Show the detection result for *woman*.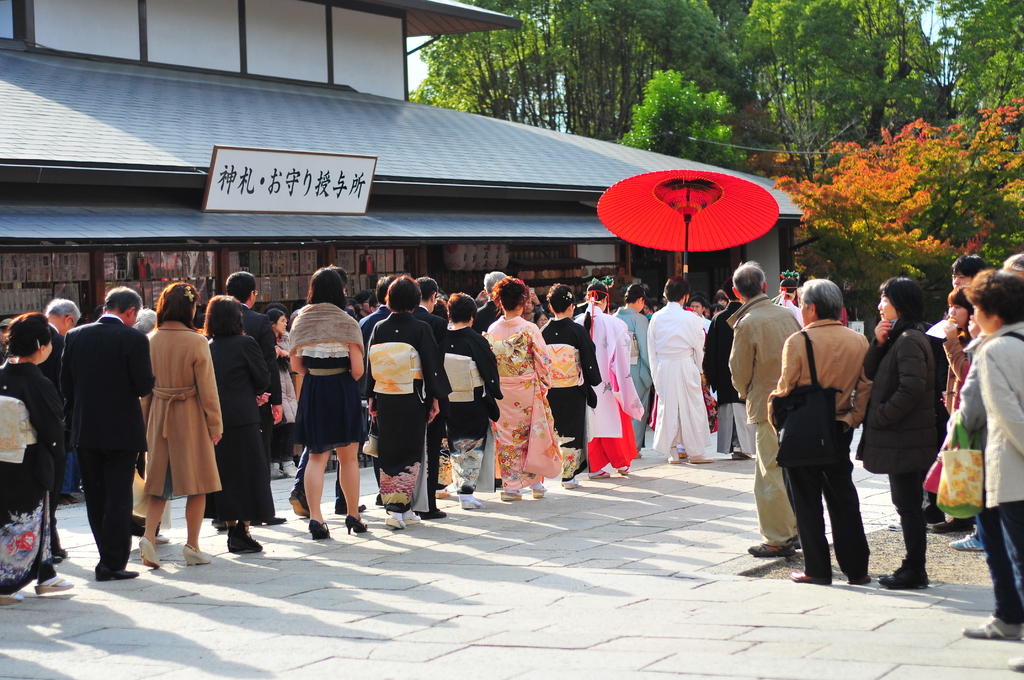
(206, 296, 270, 557).
